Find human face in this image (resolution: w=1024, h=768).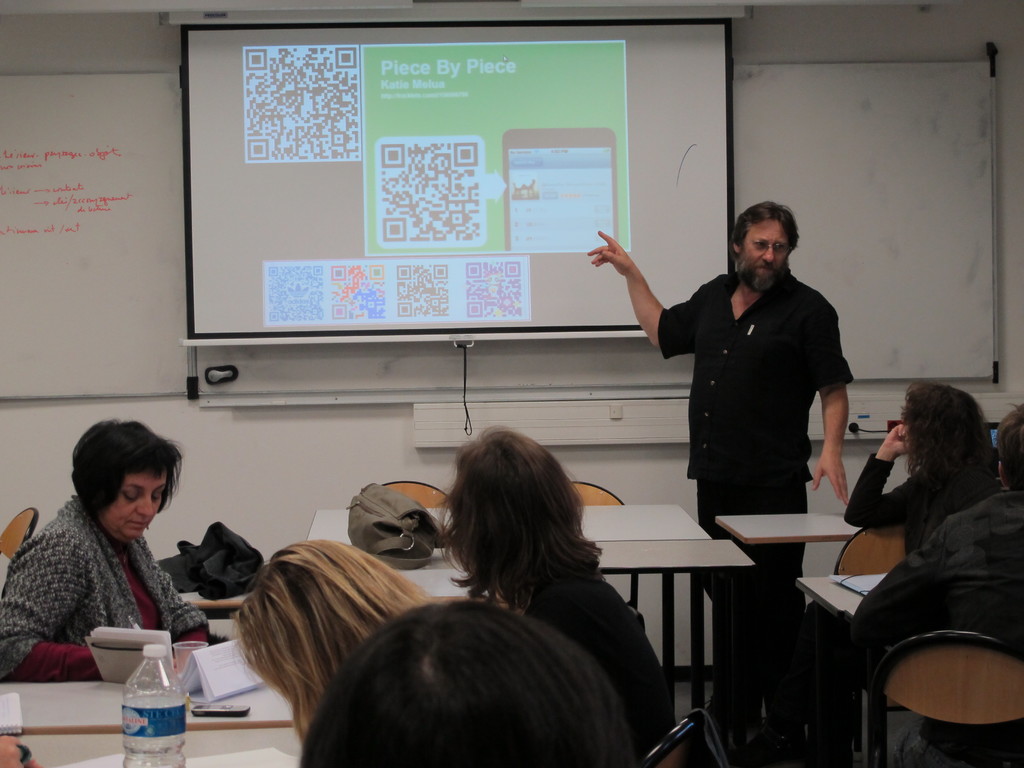
(x1=109, y1=465, x2=165, y2=543).
